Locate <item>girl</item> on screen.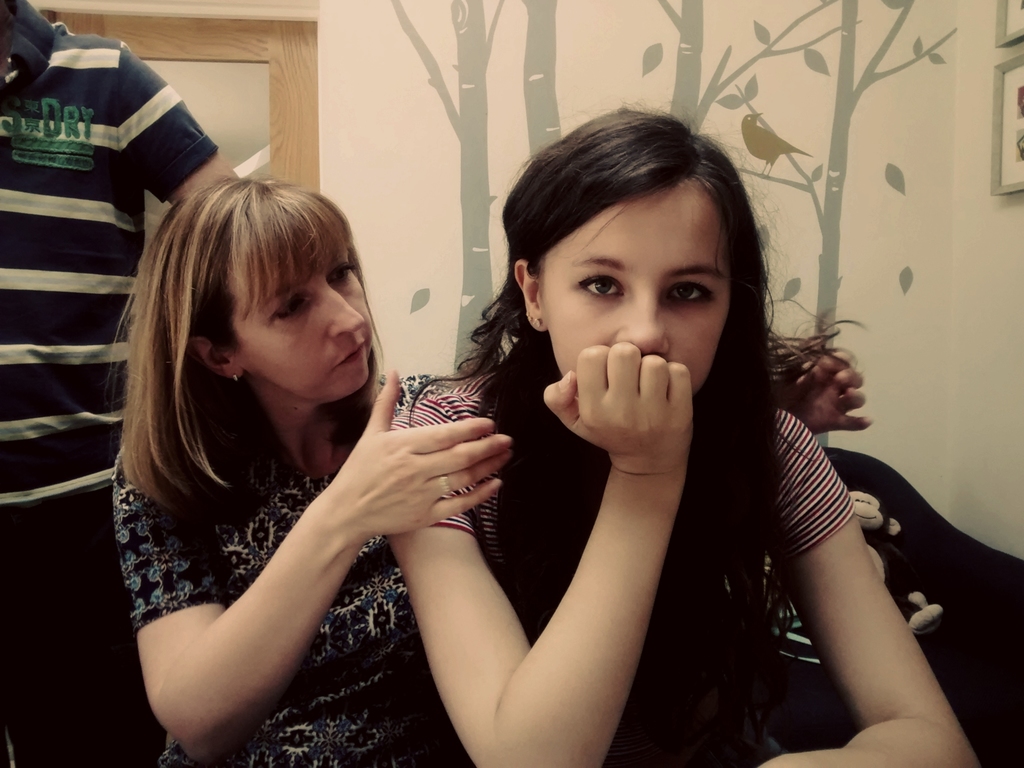
On screen at 381, 113, 977, 767.
